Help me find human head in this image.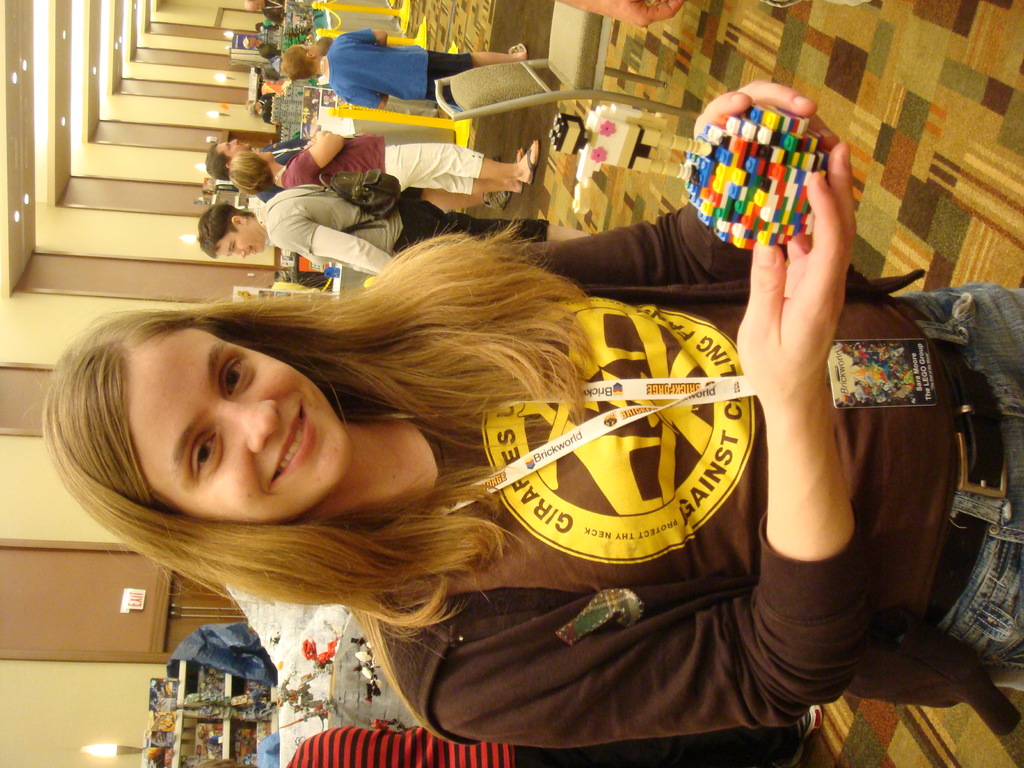
Found it: Rect(198, 205, 266, 258).
